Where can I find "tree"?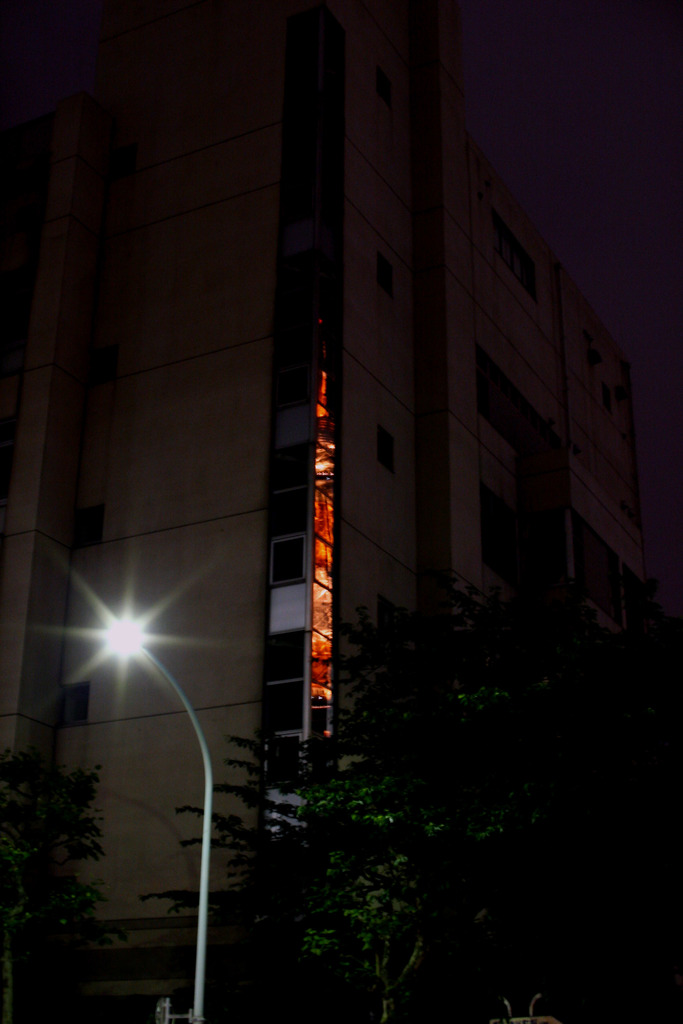
You can find it at bbox(4, 732, 120, 957).
